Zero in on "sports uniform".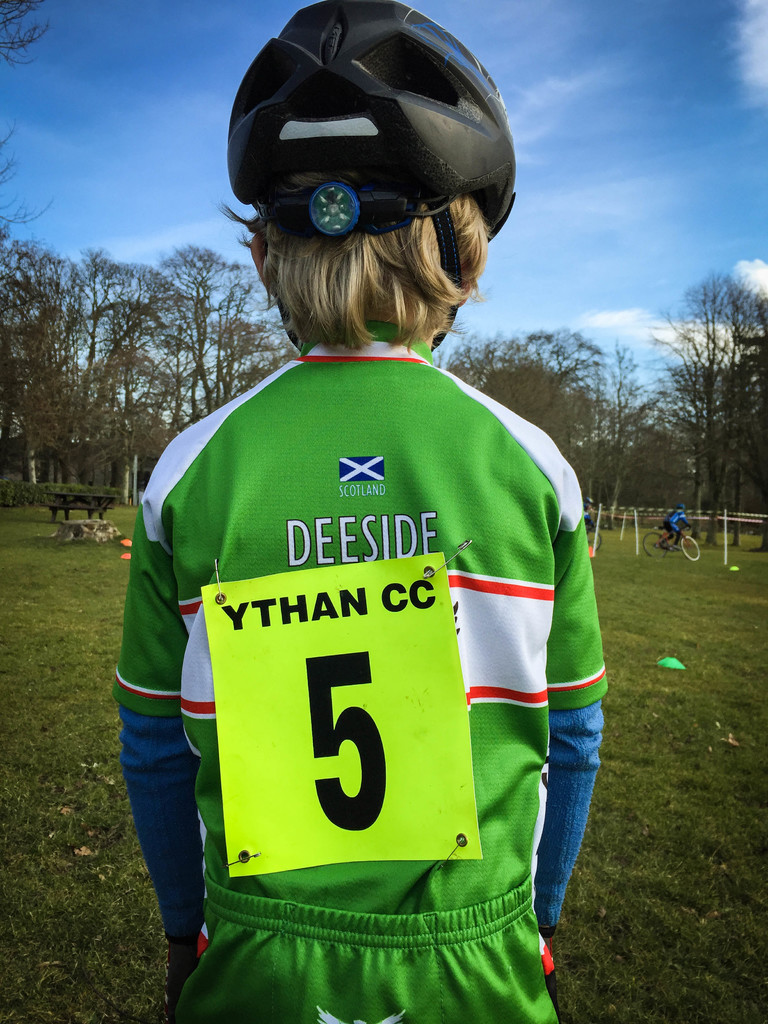
Zeroed in: bbox(88, 73, 659, 985).
